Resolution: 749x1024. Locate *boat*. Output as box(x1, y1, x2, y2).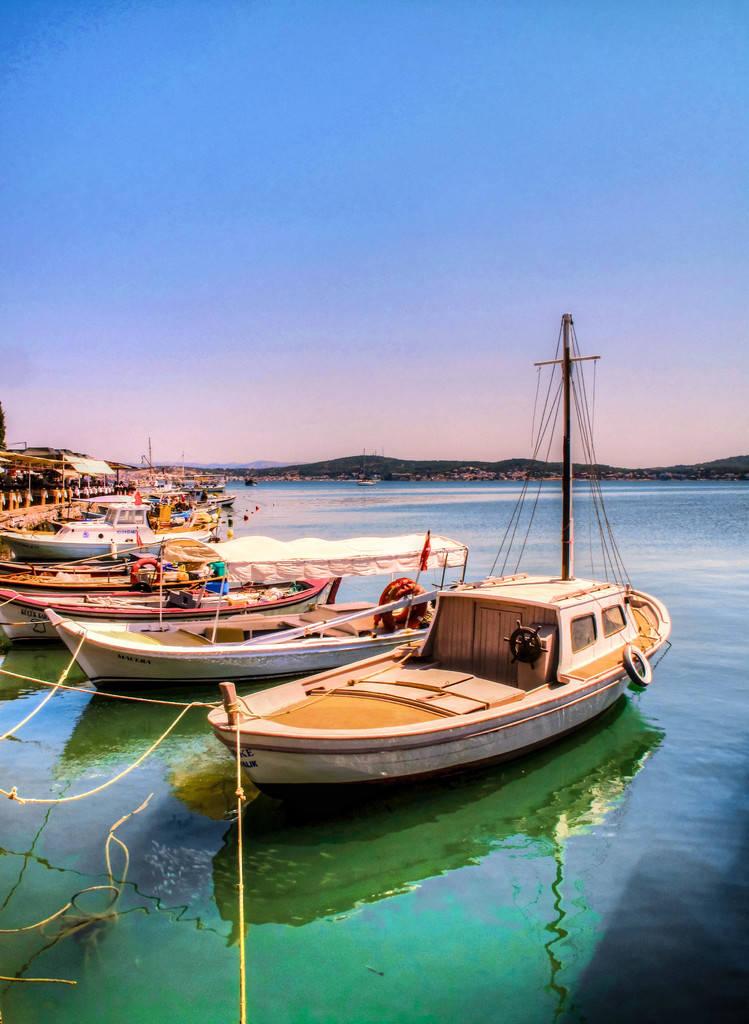
box(209, 391, 661, 817).
